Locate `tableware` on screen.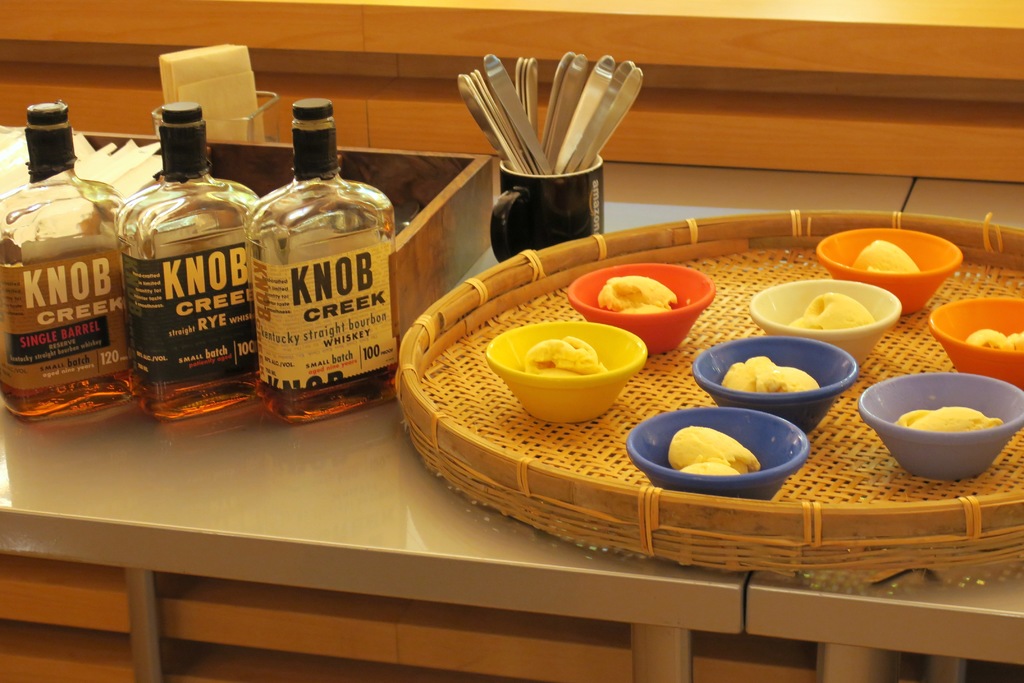
On screen at select_region(152, 86, 283, 147).
